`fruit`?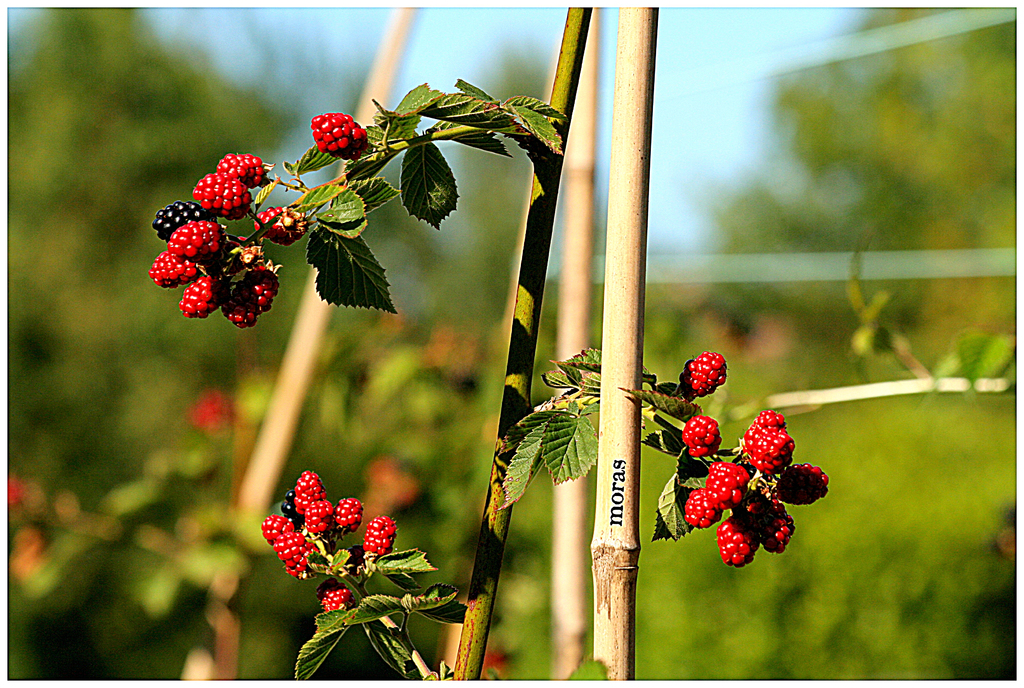
bbox=(678, 359, 745, 421)
